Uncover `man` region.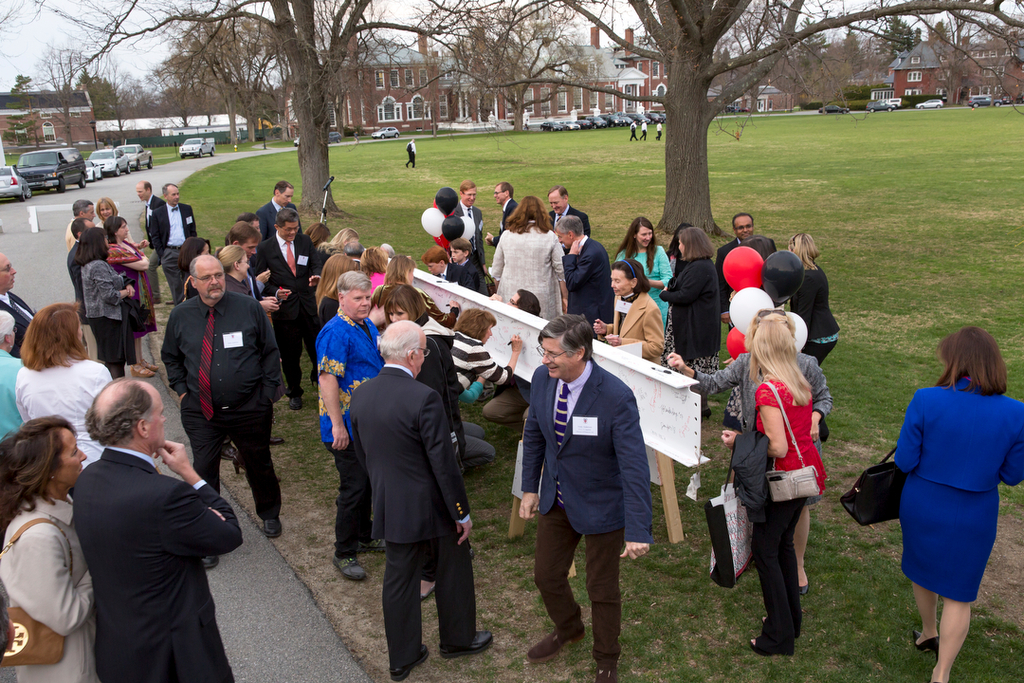
Uncovered: 711,214,773,342.
